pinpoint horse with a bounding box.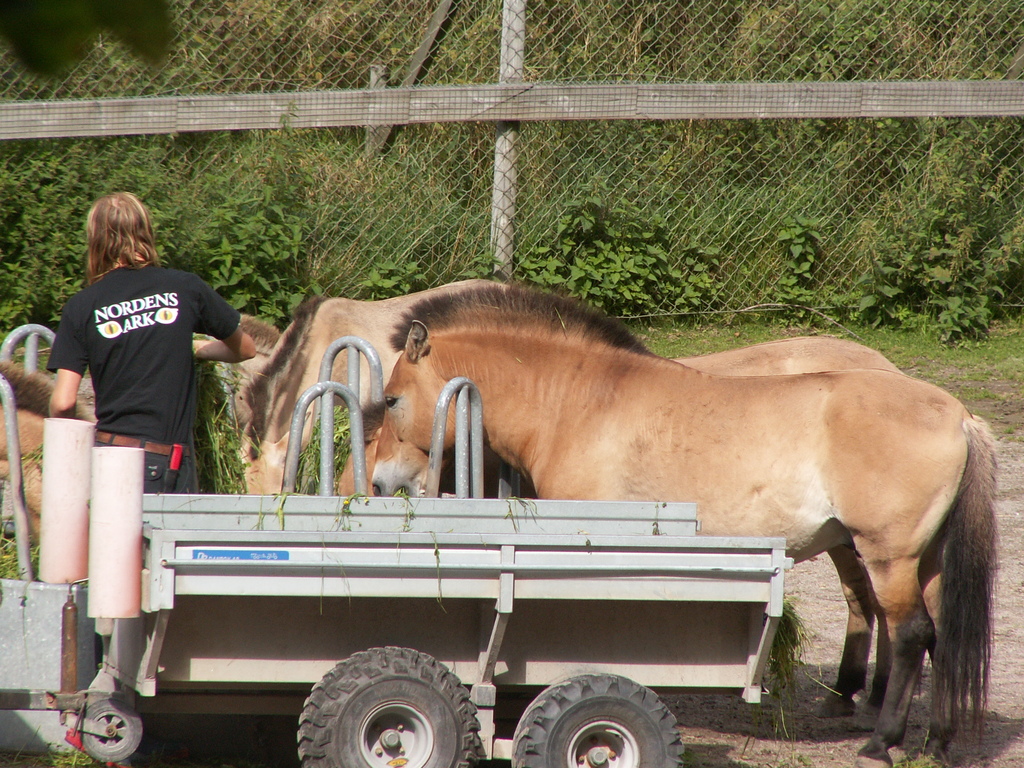
(232,278,508,496).
